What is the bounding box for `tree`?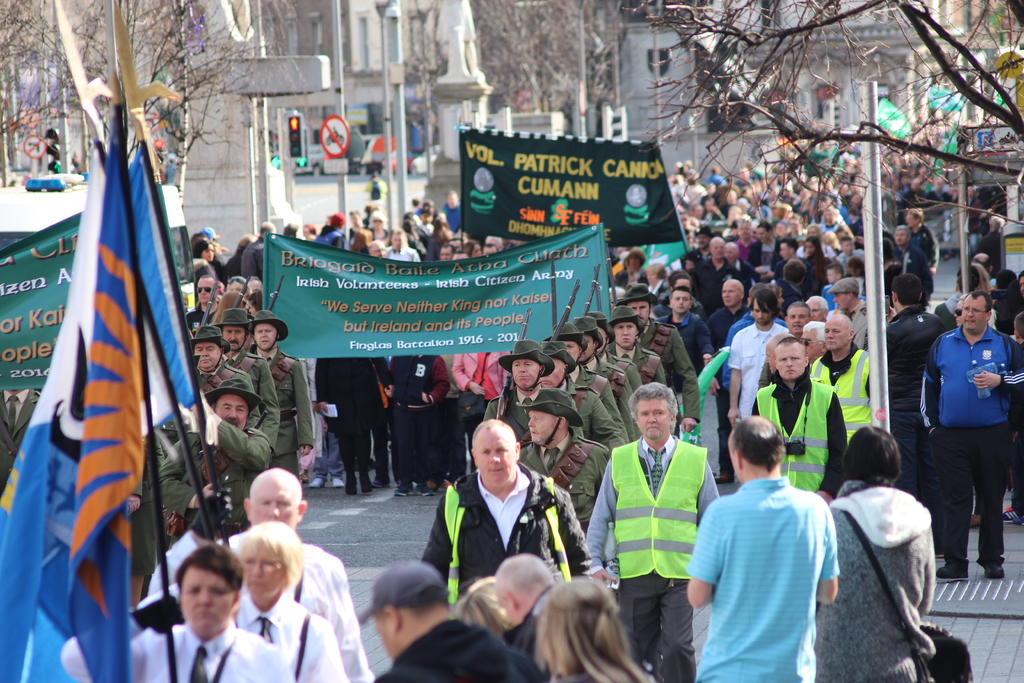
bbox(631, 0, 1023, 236).
